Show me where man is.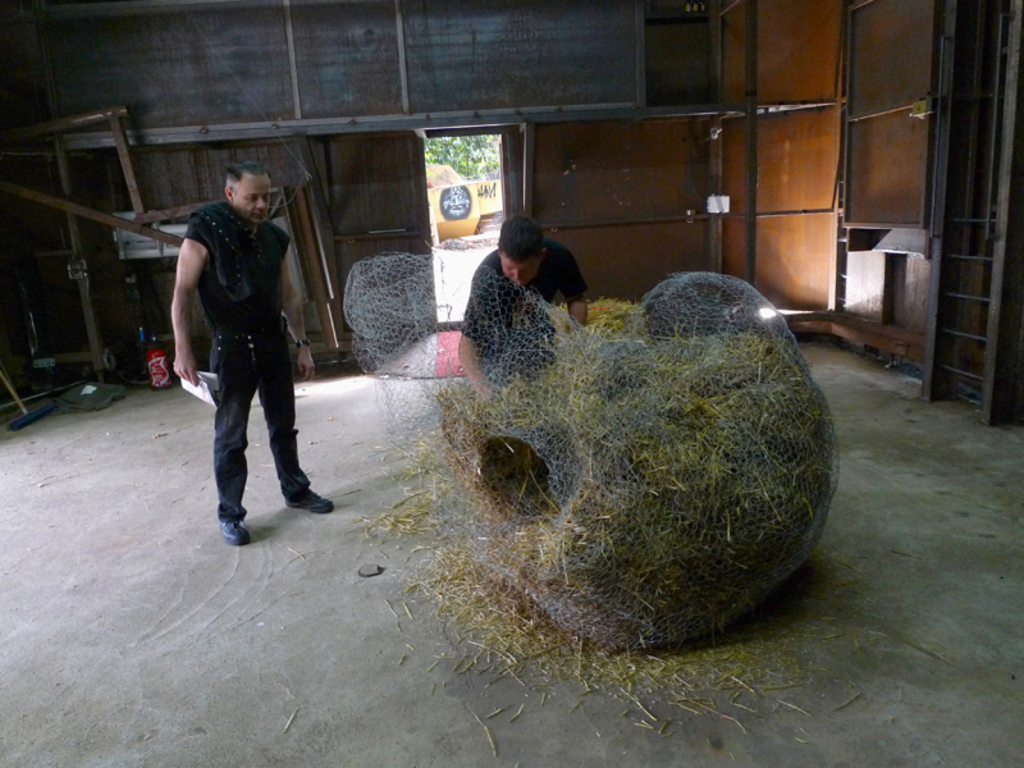
man is at pyautogui.locateOnScreen(163, 143, 317, 553).
